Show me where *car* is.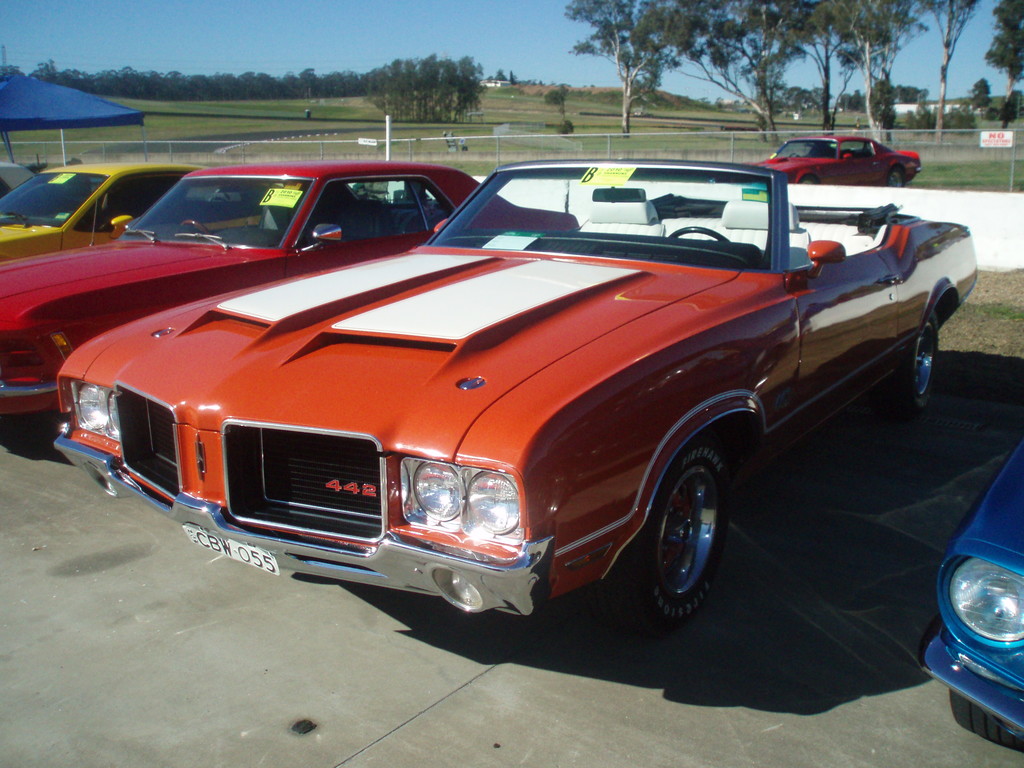
*car* is at select_region(758, 131, 918, 183).
